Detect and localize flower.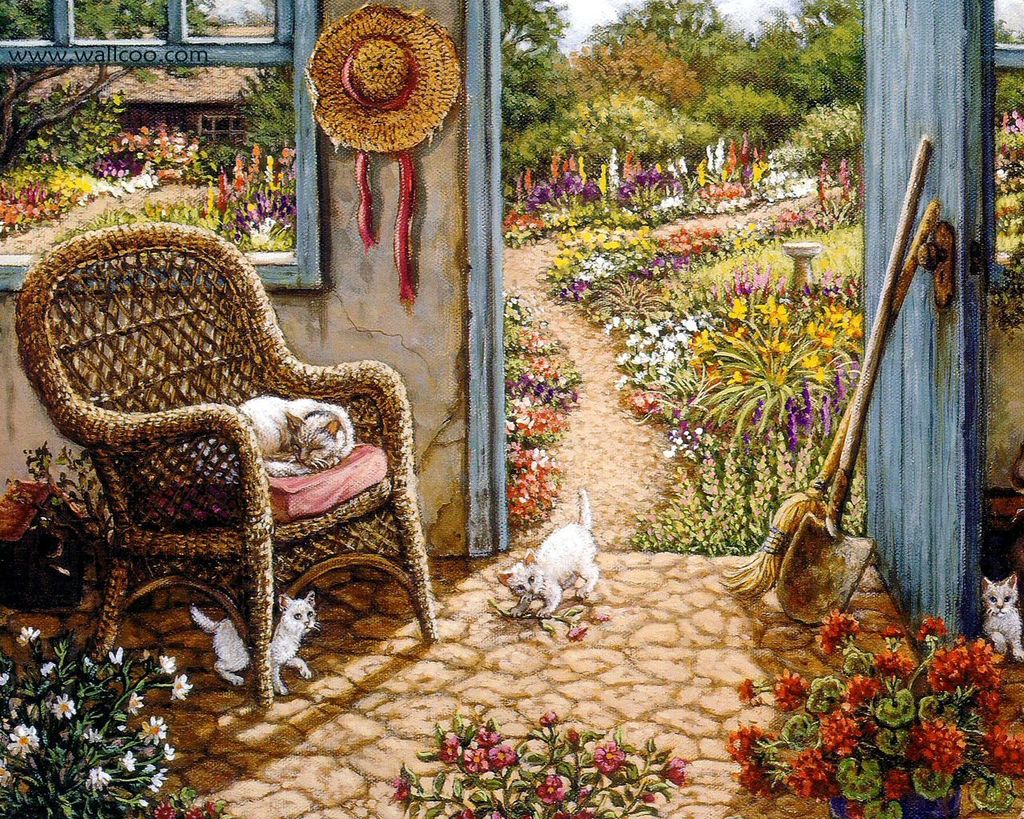
Localized at BBox(460, 746, 486, 777).
